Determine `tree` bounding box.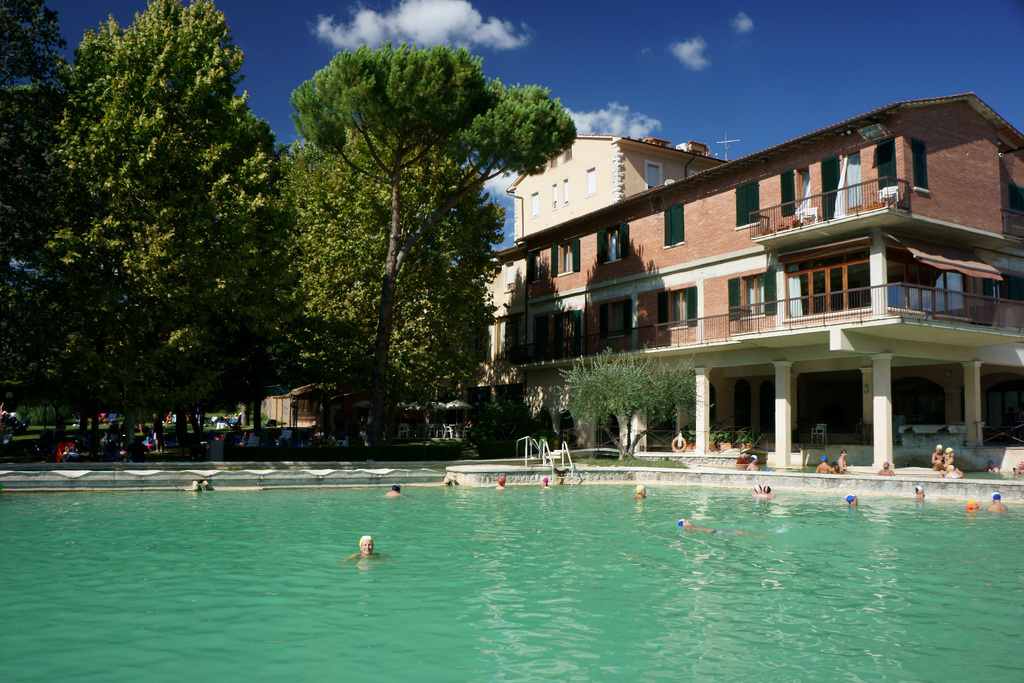
Determined: rect(0, 0, 56, 409).
